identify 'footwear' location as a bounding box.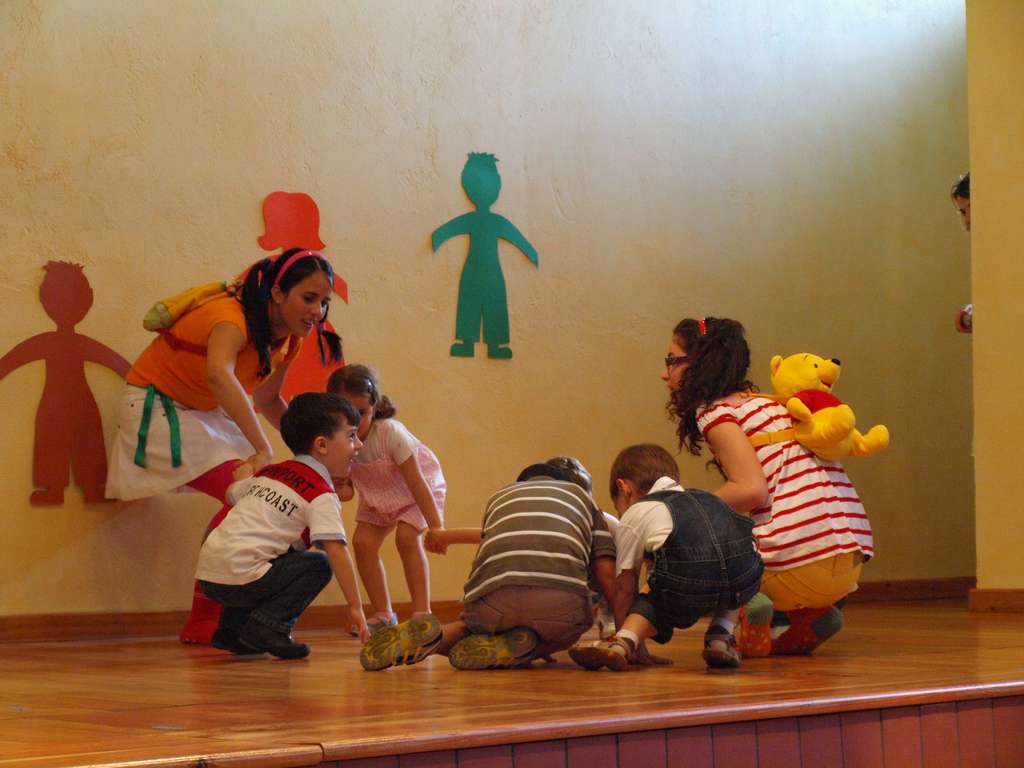
<bbox>451, 627, 535, 669</bbox>.
